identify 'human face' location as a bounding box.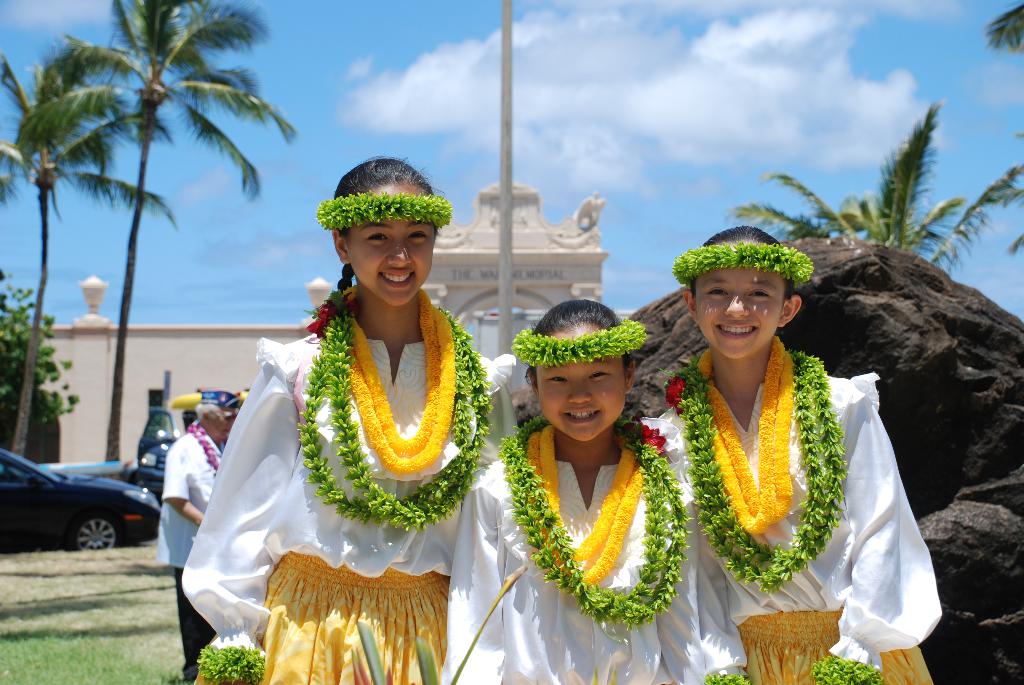
(696,237,786,360).
